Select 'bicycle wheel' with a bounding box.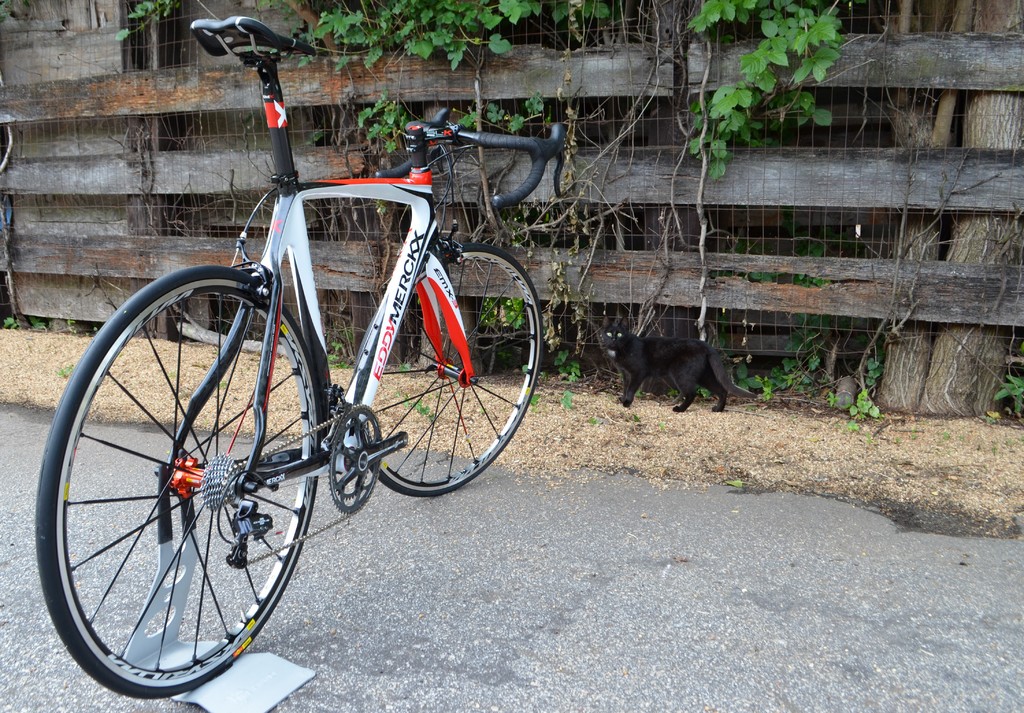
select_region(356, 239, 545, 498).
